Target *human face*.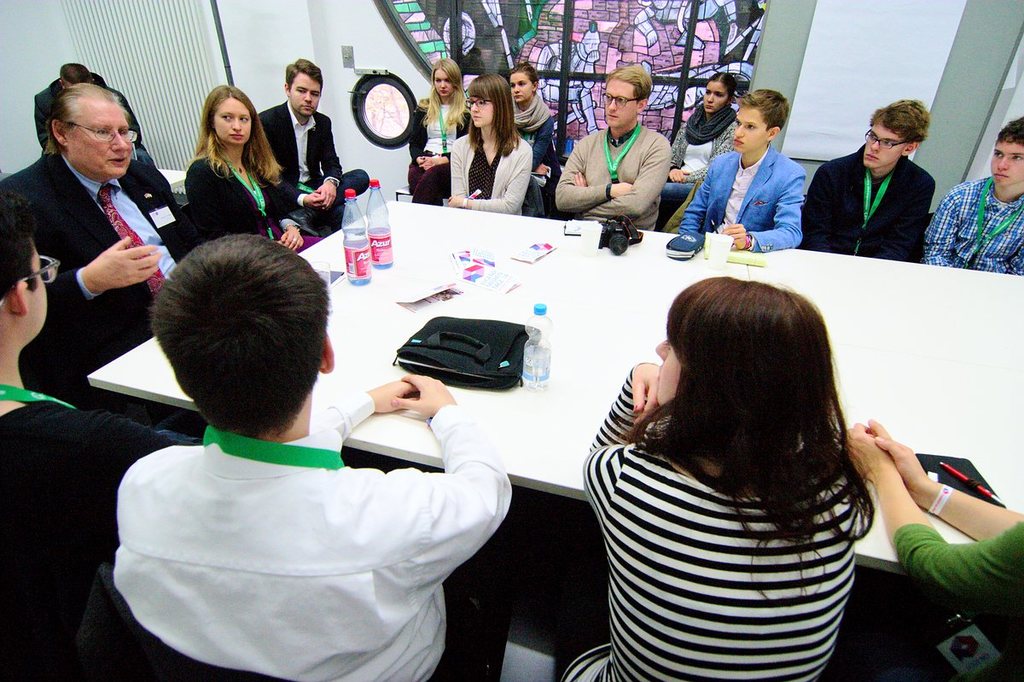
Target region: {"left": 990, "top": 139, "right": 1023, "bottom": 189}.
